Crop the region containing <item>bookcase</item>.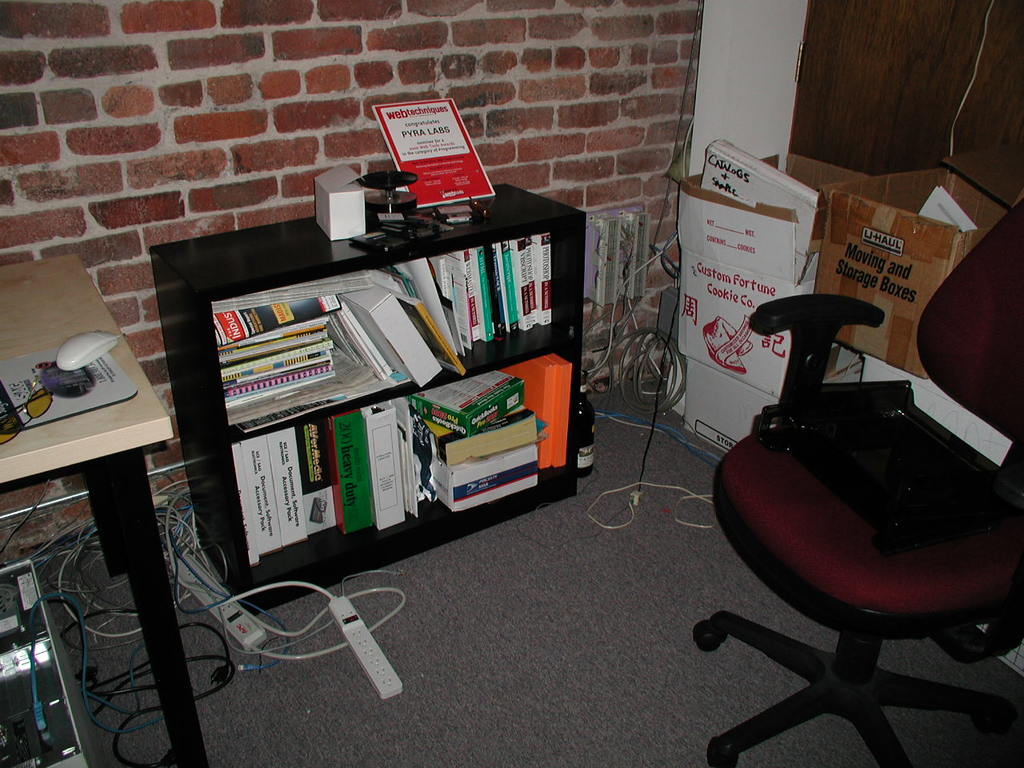
Crop region: <region>179, 193, 598, 586</region>.
